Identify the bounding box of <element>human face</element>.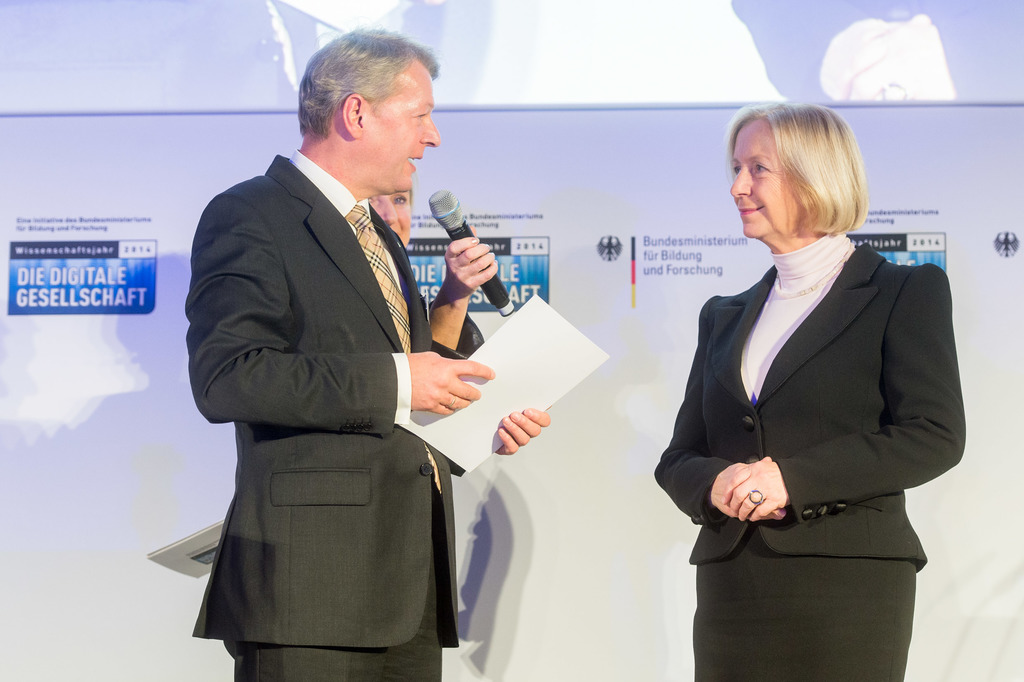
(x1=372, y1=193, x2=410, y2=251).
